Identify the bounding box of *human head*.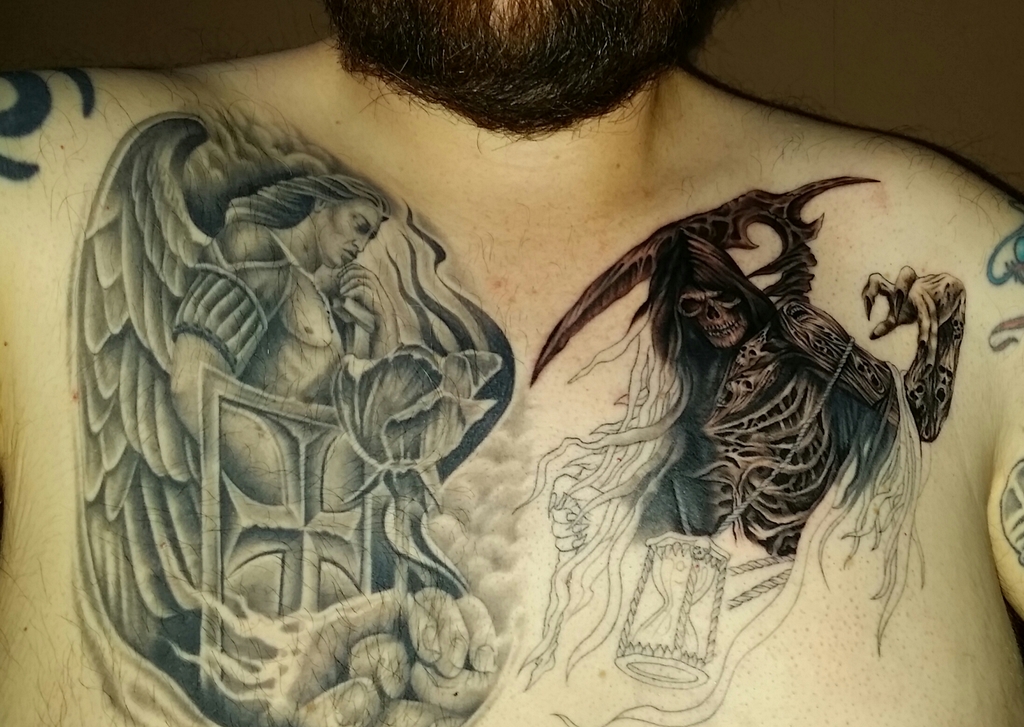
bbox=[290, 179, 389, 261].
